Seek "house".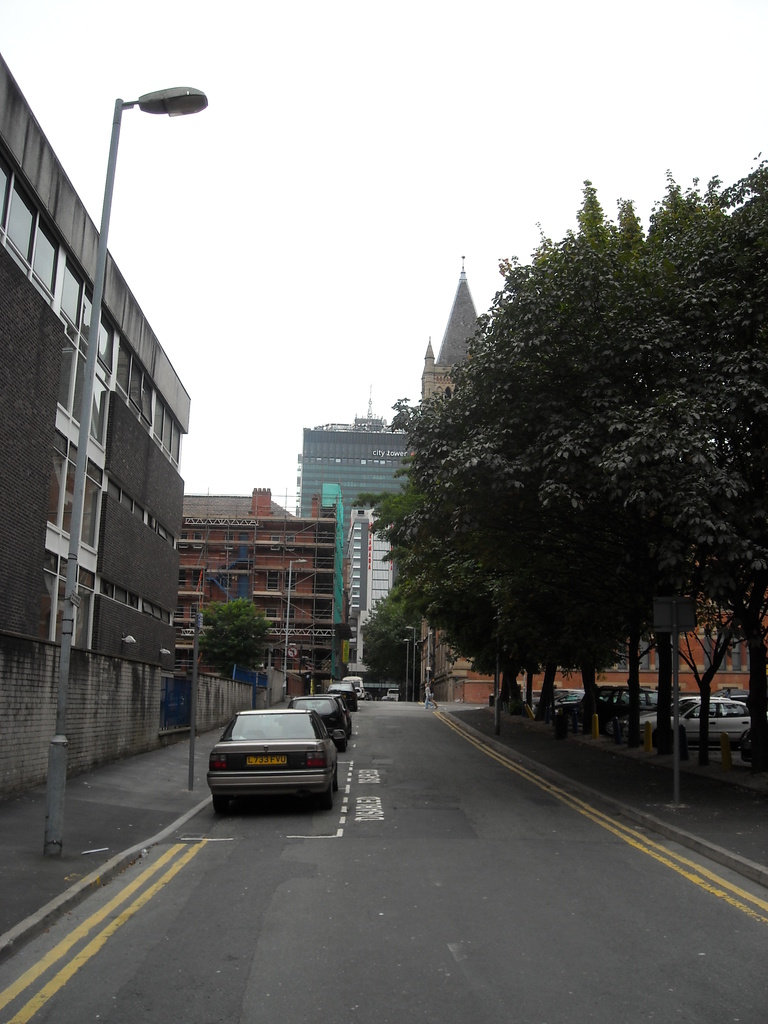
detection(426, 563, 763, 703).
